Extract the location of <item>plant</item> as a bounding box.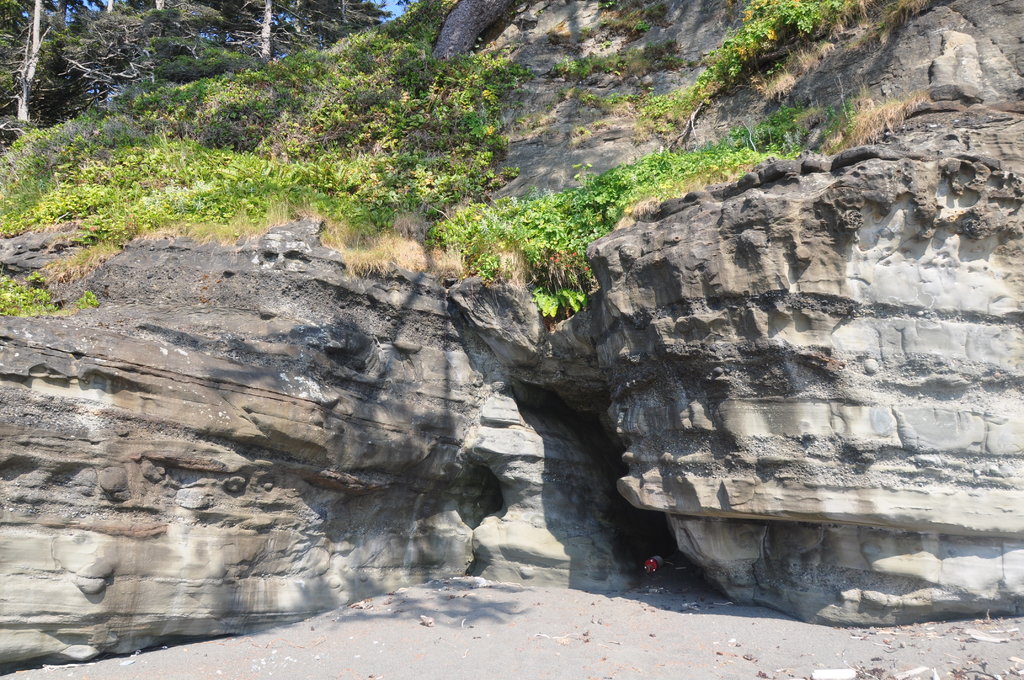
crop(0, 0, 545, 329).
